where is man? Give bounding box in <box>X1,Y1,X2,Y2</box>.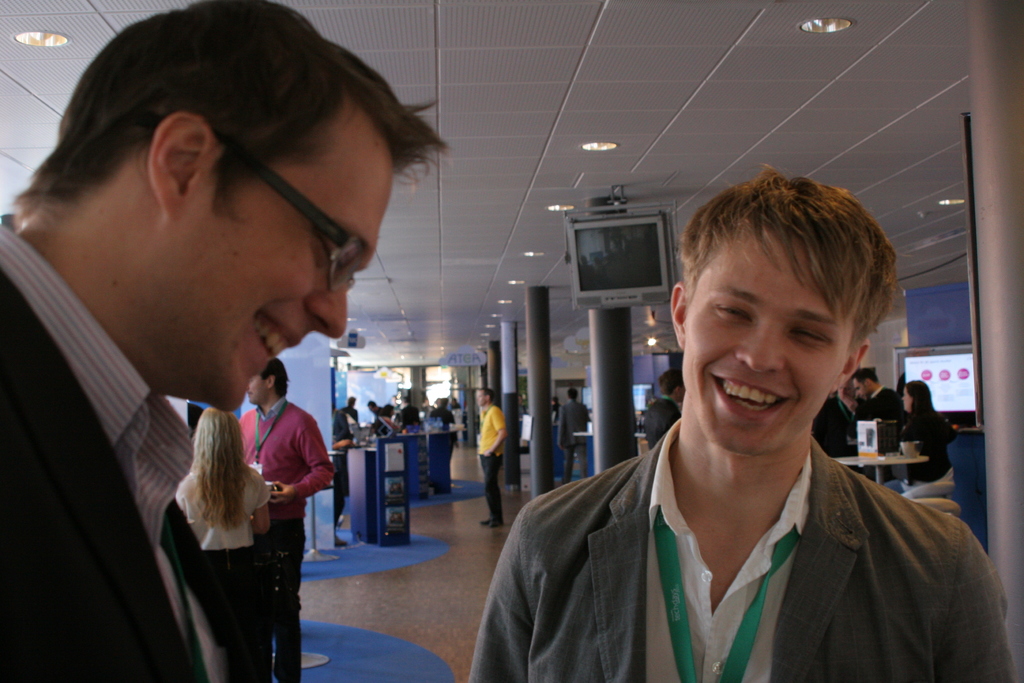
<box>463,165,1020,682</box>.
